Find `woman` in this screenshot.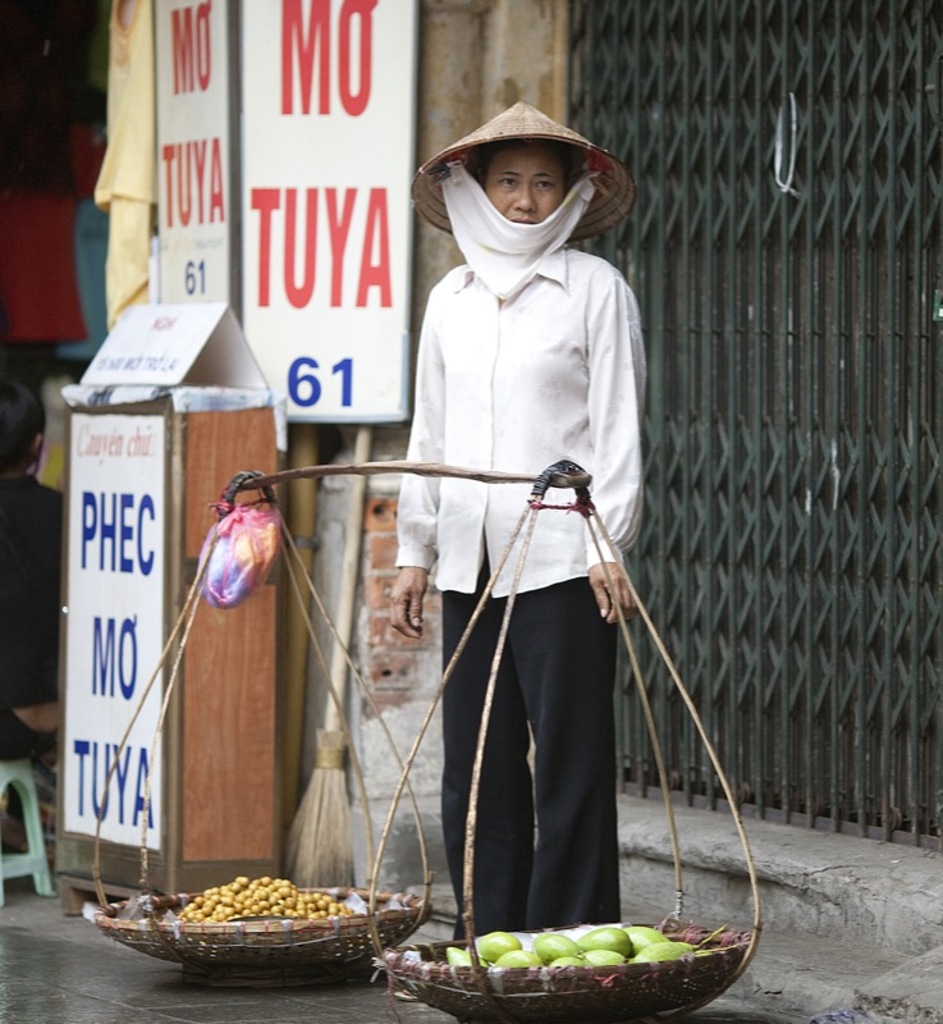
The bounding box for `woman` is bbox=(377, 92, 649, 941).
